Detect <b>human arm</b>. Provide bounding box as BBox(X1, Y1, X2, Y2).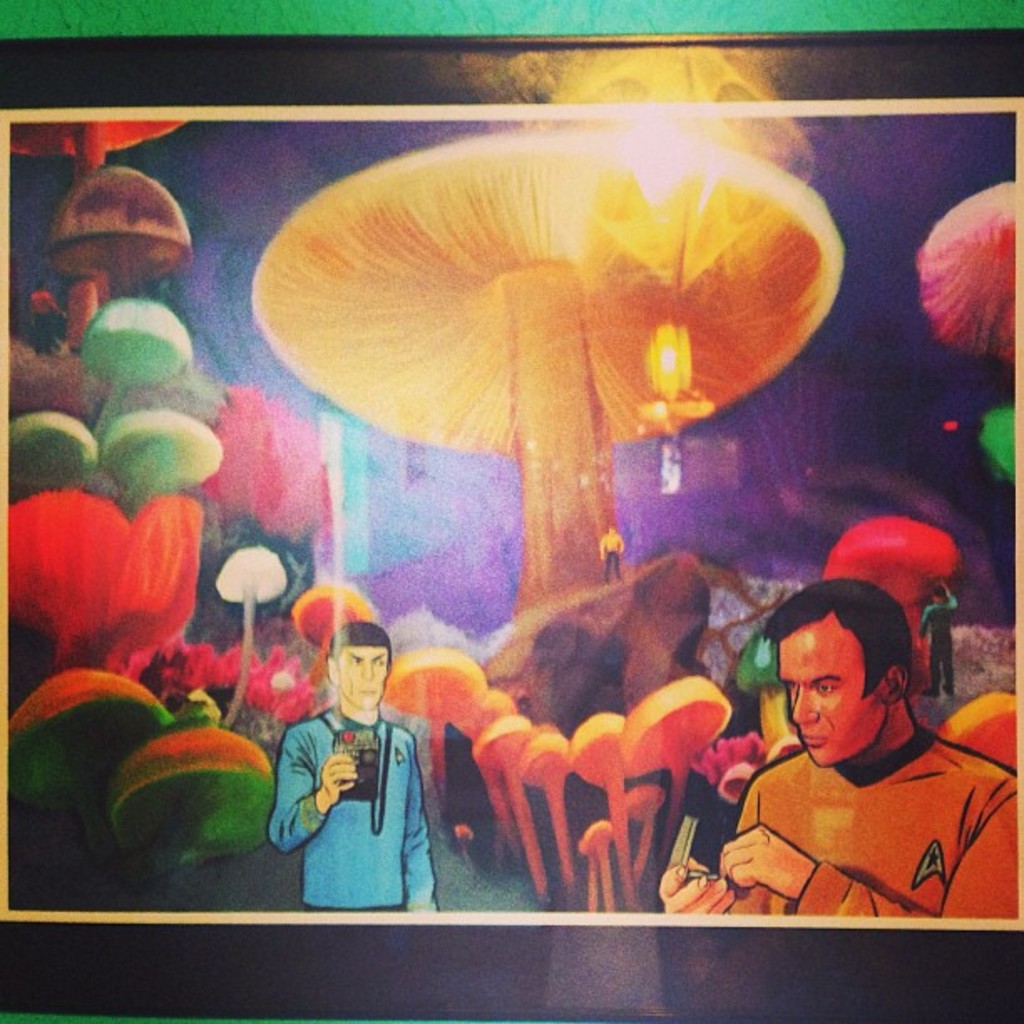
BBox(592, 535, 602, 569).
